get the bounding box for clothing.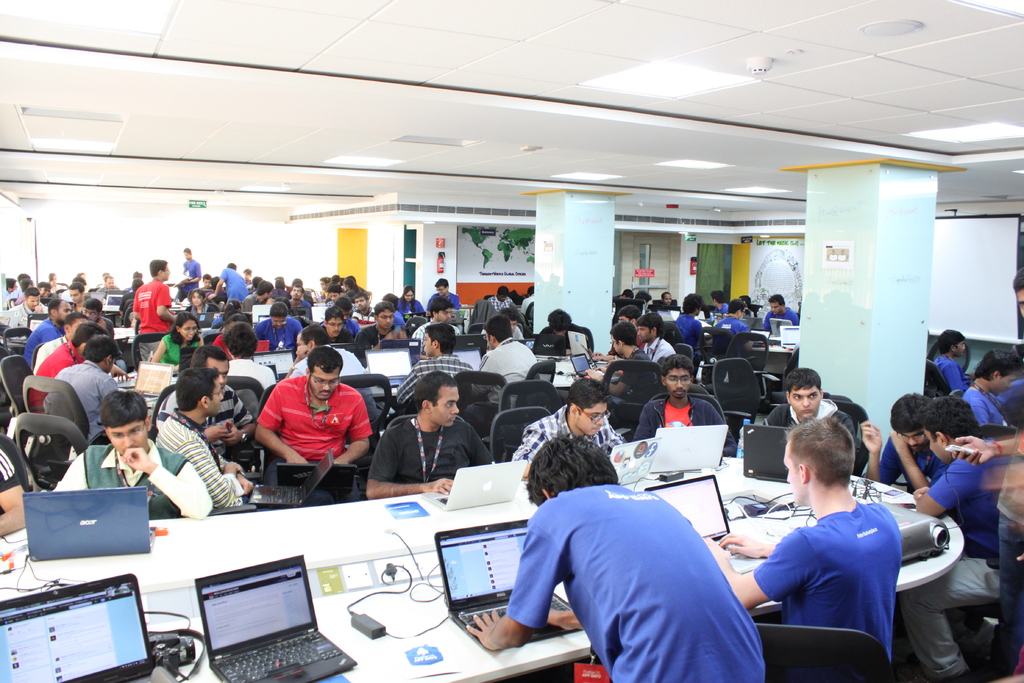
bbox=(216, 265, 248, 308).
